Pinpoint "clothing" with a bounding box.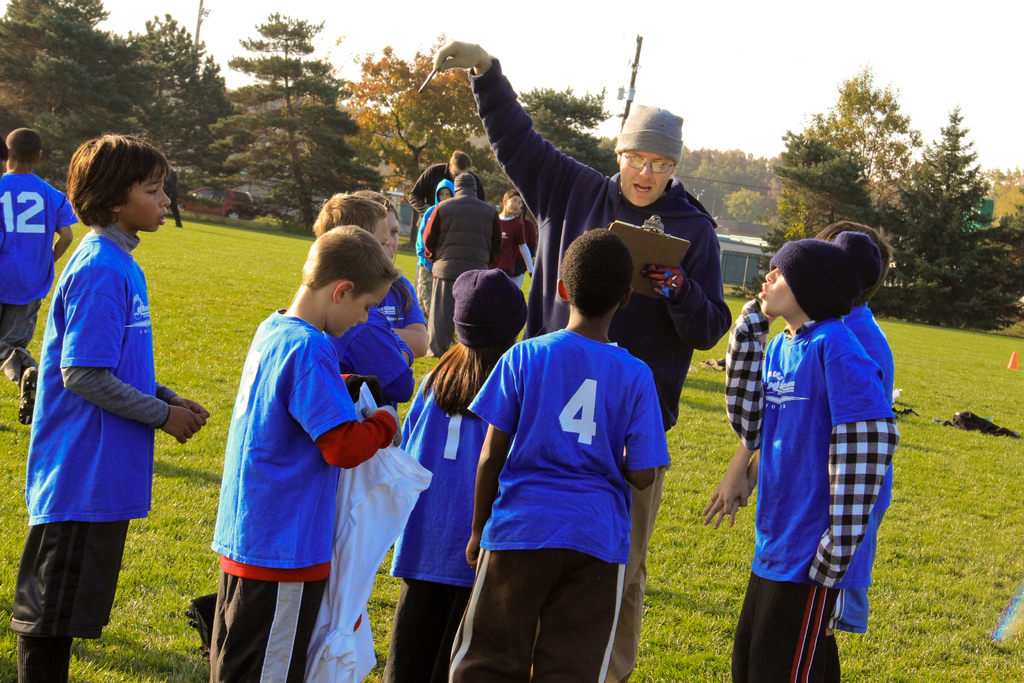
466:323:667:680.
